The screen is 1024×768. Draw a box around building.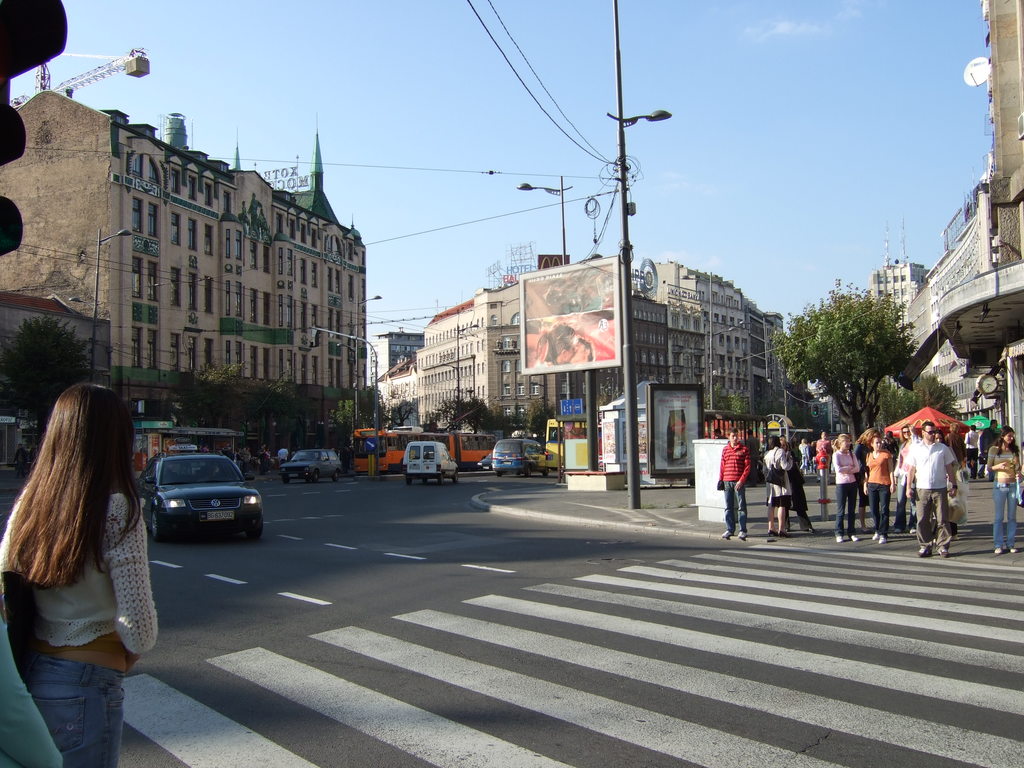
872 216 926 319.
